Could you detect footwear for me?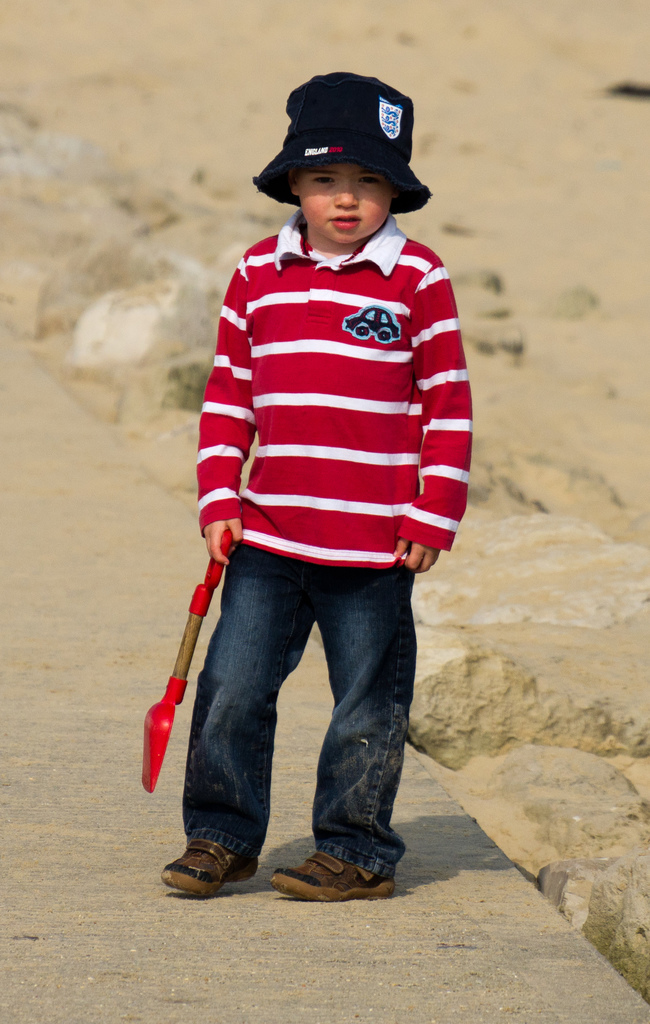
Detection result: box(165, 835, 255, 895).
